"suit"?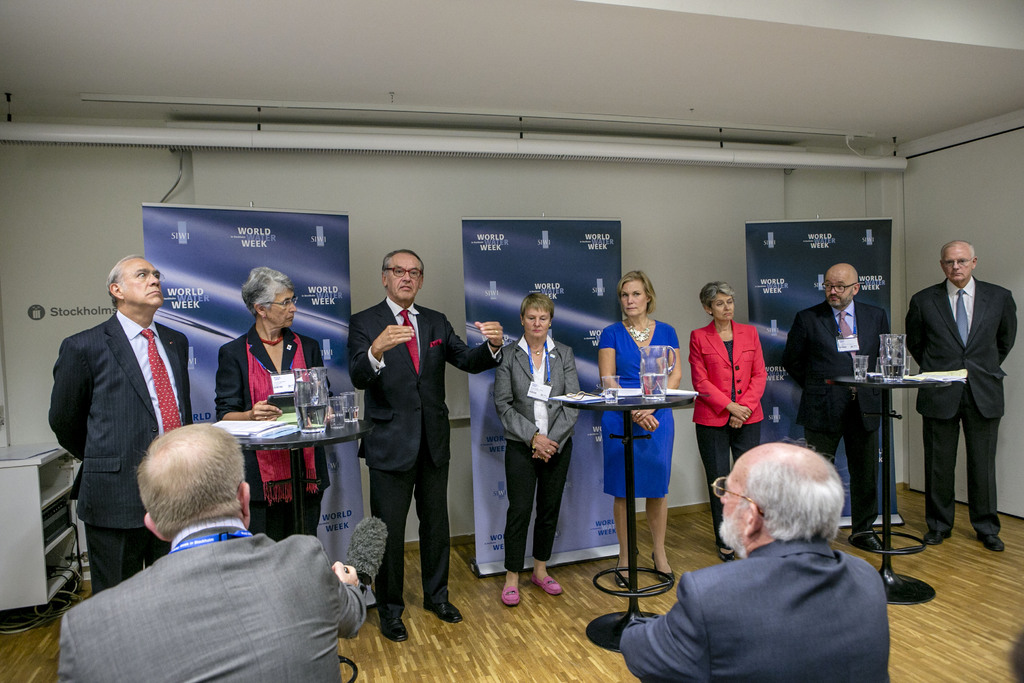
<box>58,516,370,682</box>
